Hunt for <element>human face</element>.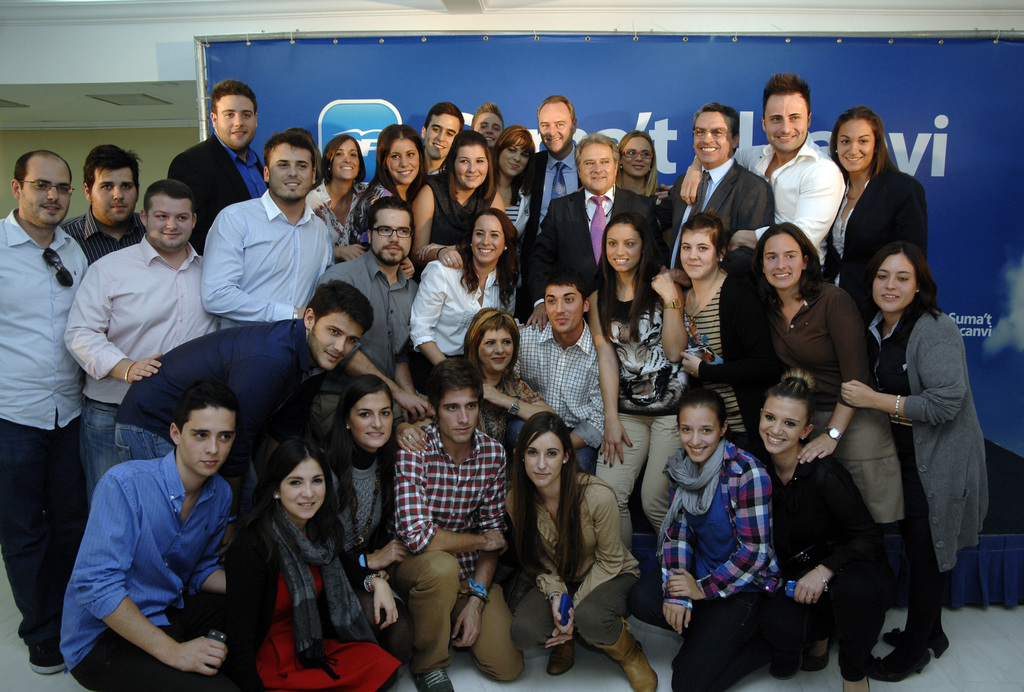
Hunted down at [x1=500, y1=138, x2=529, y2=178].
